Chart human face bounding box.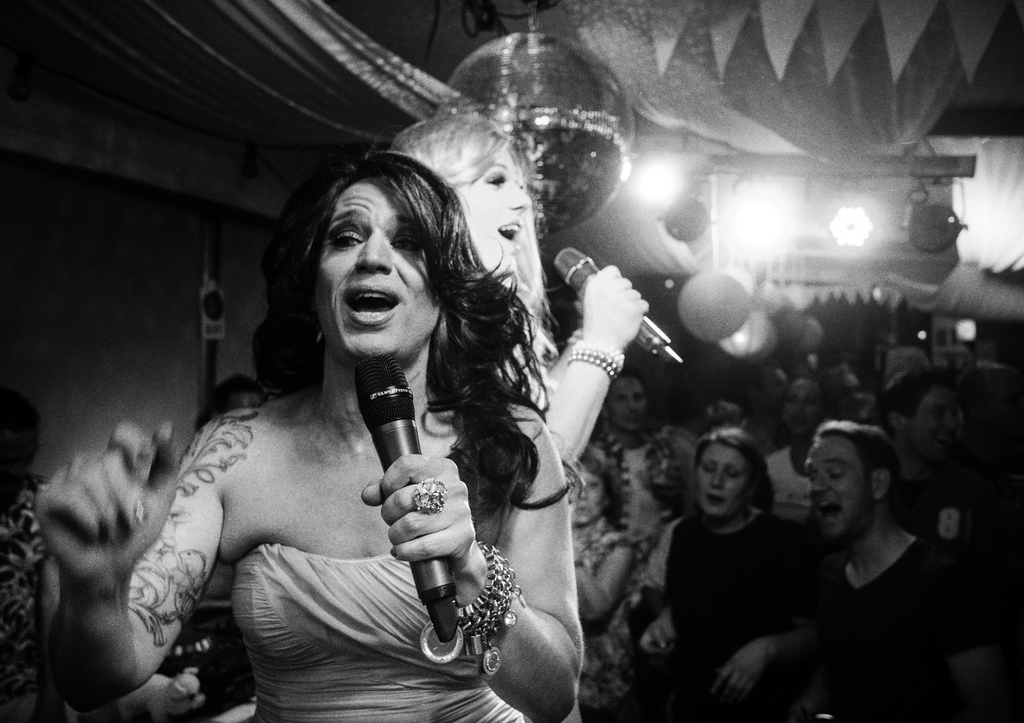
Charted: l=806, t=435, r=874, b=536.
